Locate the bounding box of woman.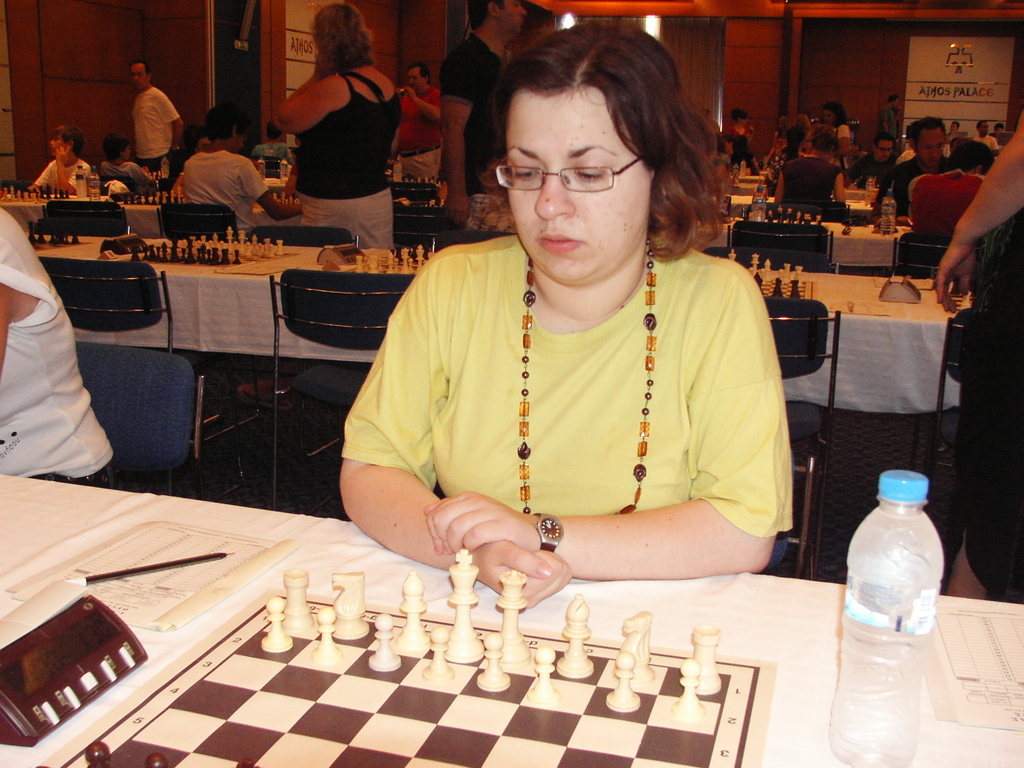
Bounding box: [x1=765, y1=129, x2=847, y2=224].
